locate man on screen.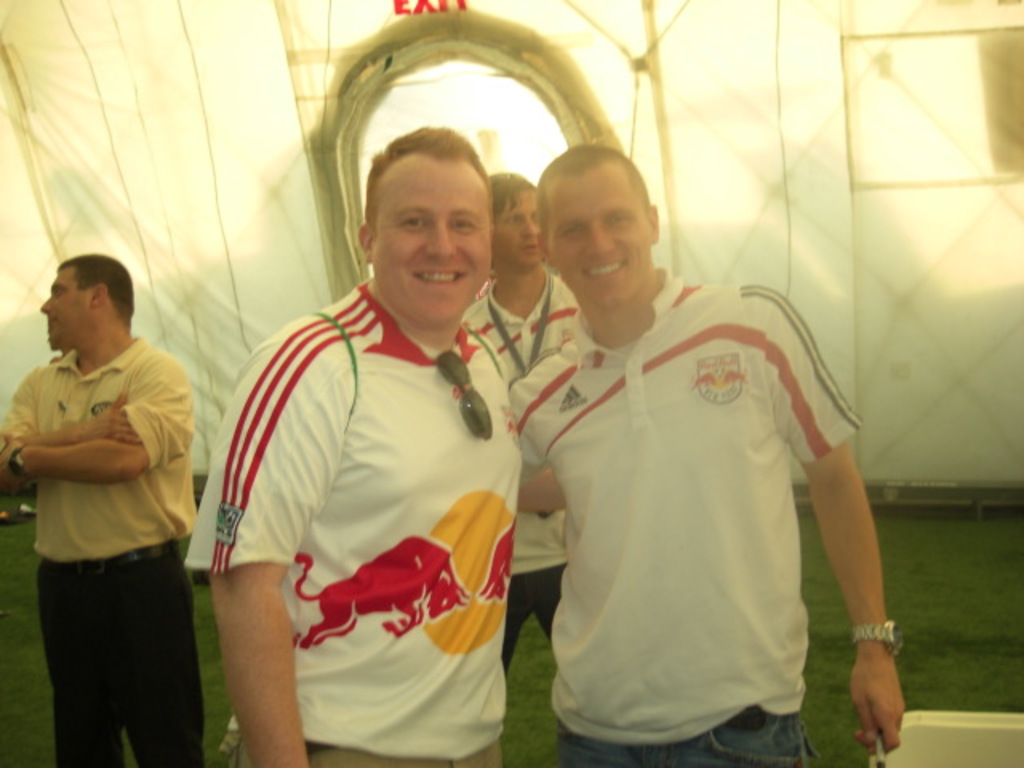
On screen at bbox=(5, 234, 219, 741).
